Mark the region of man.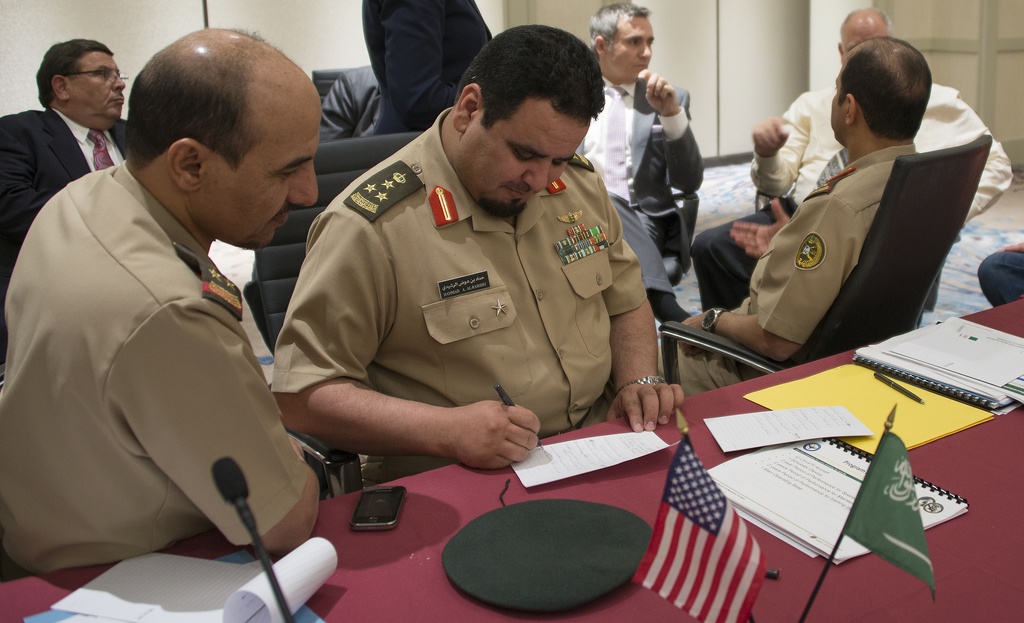
Region: 276:23:693:487.
